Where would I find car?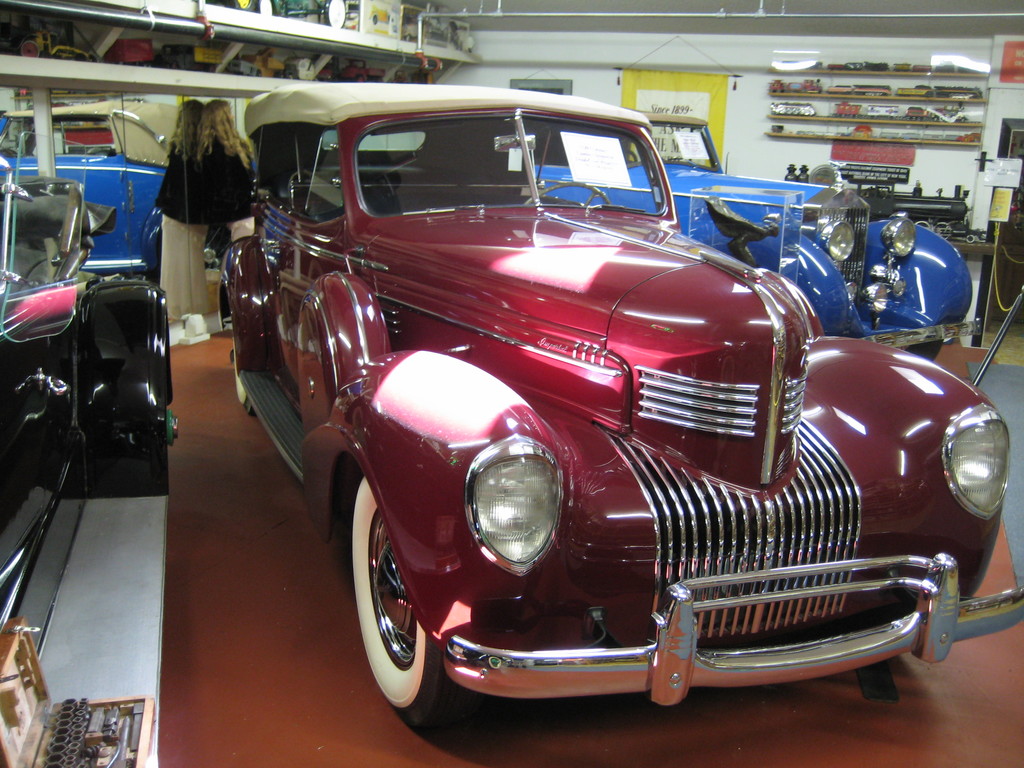
At (527,108,981,355).
